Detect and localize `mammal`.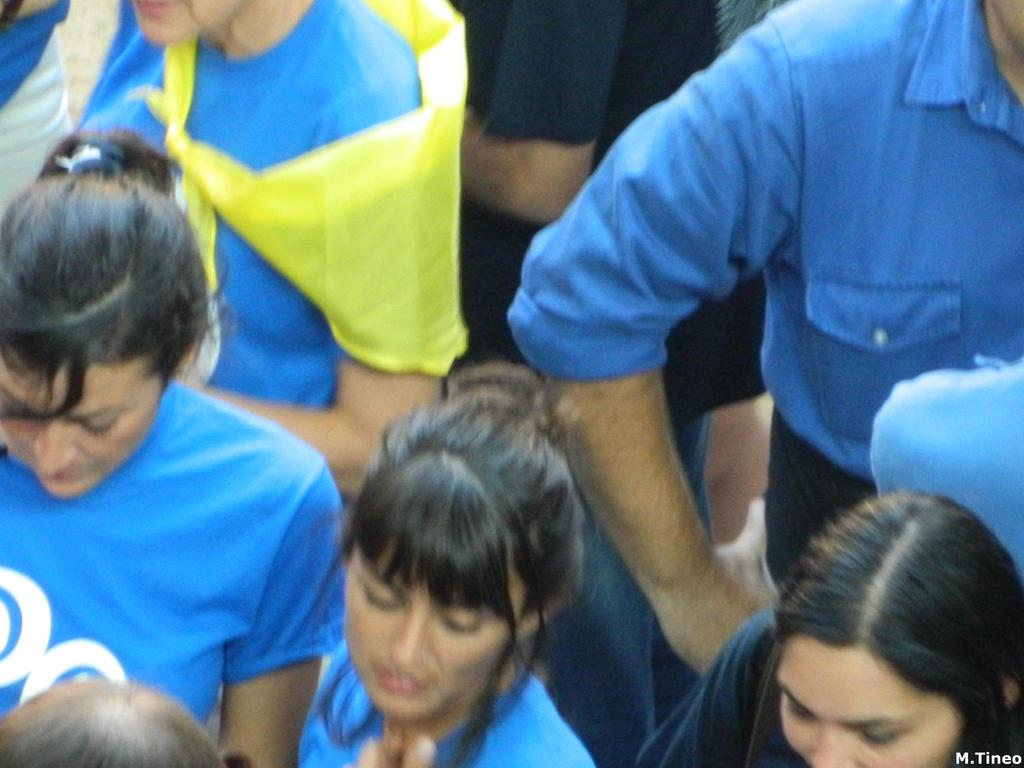
Localized at <region>635, 482, 1023, 767</region>.
